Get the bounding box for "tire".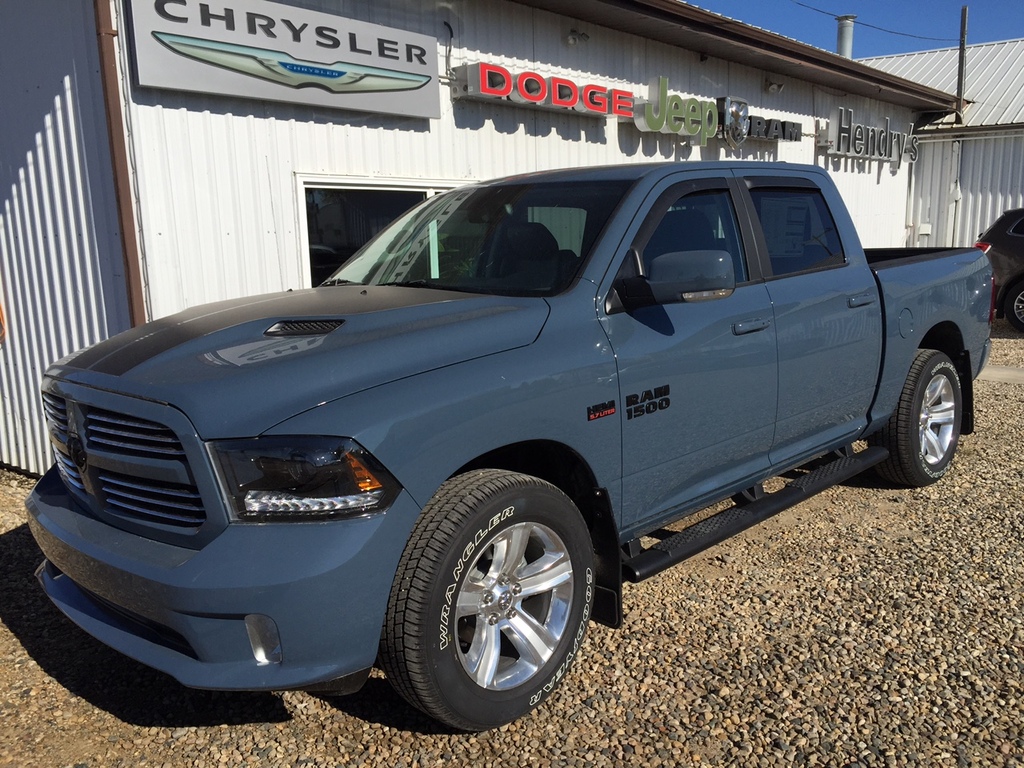
[382,481,604,732].
